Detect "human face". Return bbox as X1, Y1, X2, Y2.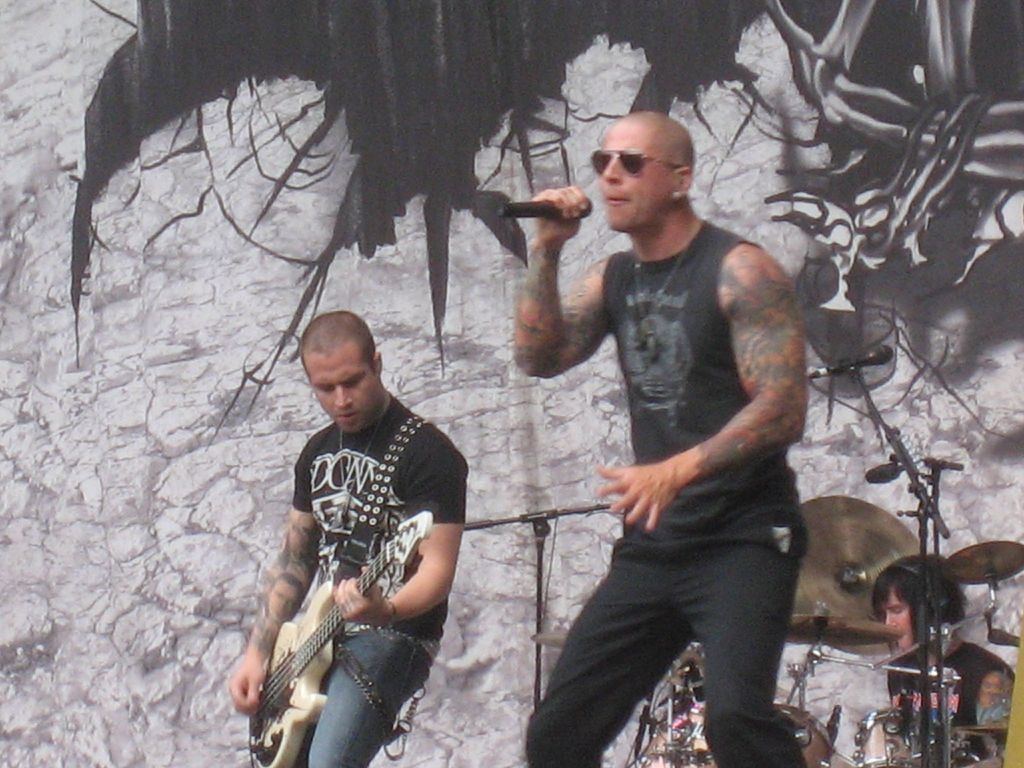
310, 347, 381, 433.
